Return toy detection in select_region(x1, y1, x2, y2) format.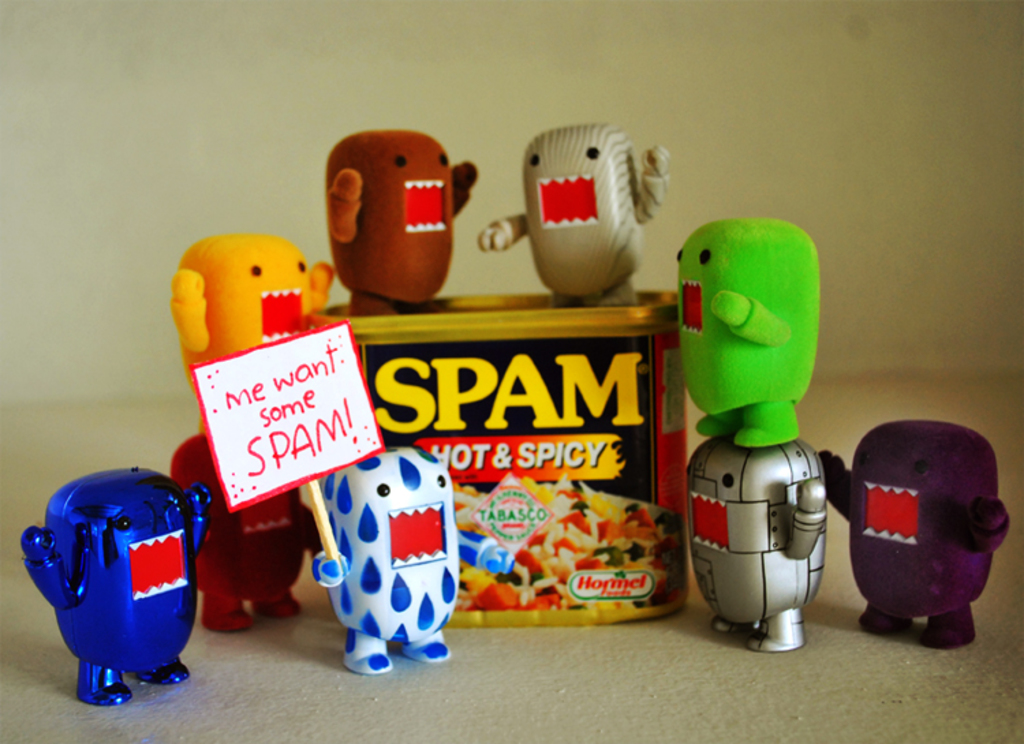
select_region(479, 120, 668, 309).
